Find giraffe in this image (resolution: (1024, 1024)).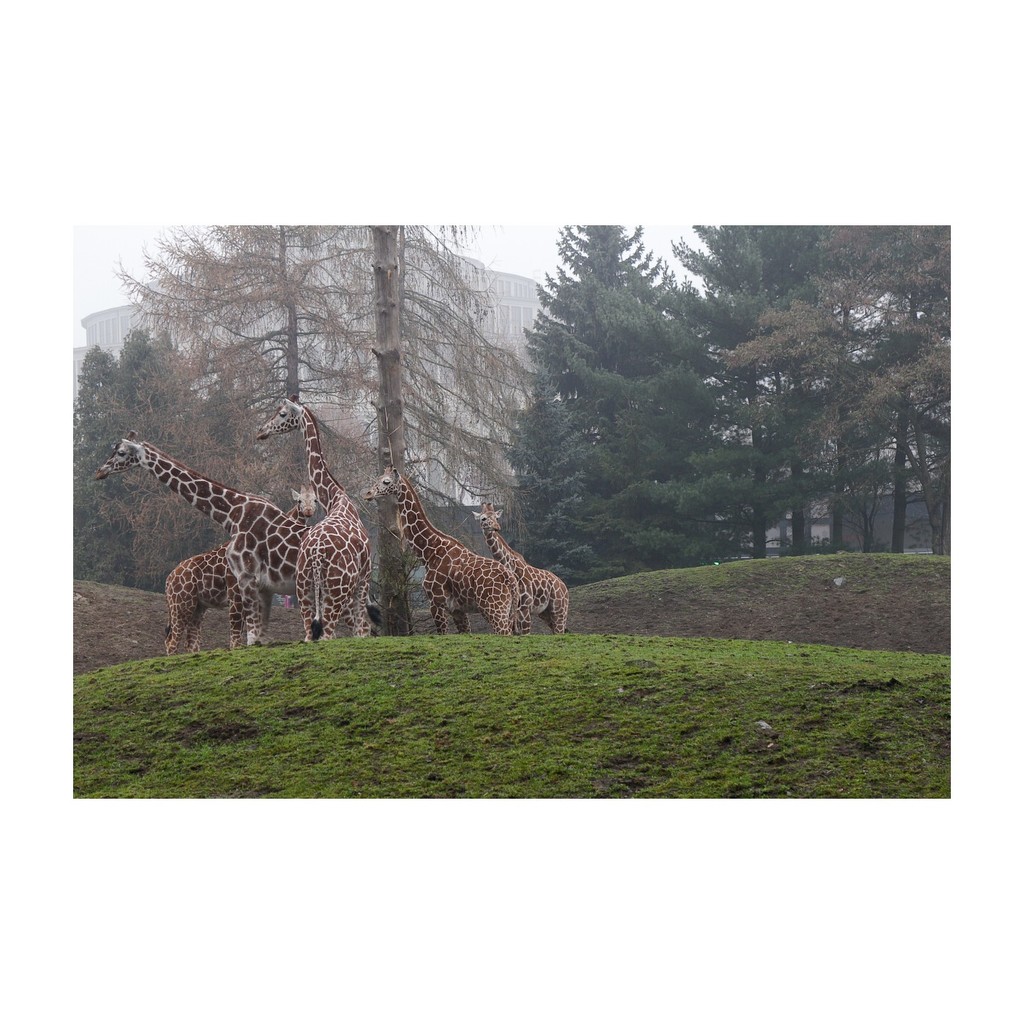
pyautogui.locateOnScreen(358, 462, 522, 636).
